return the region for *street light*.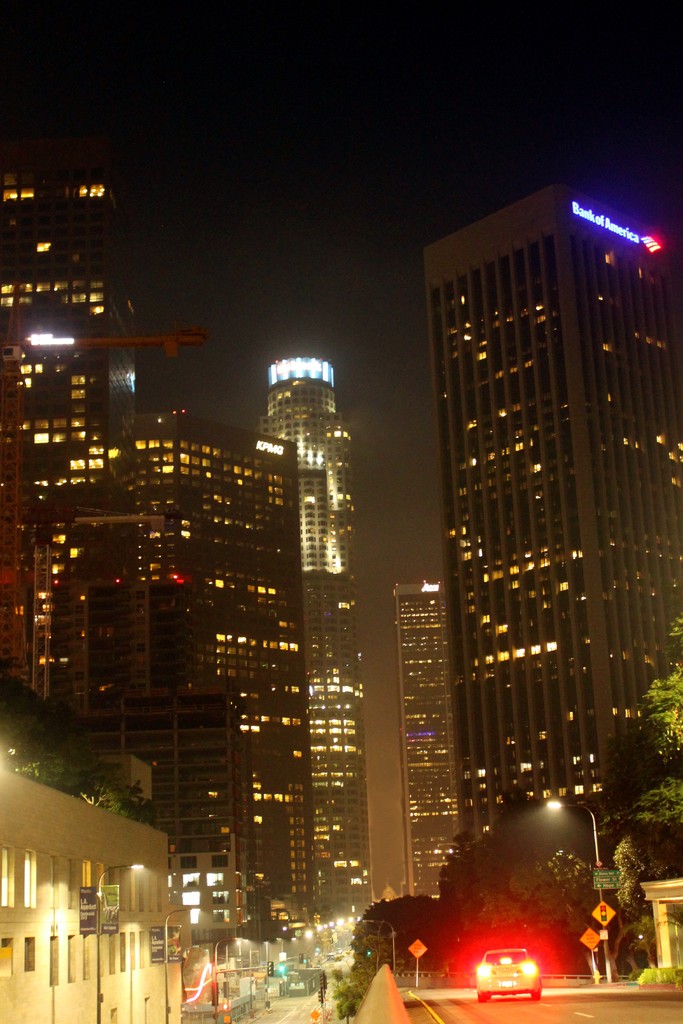
(215, 936, 239, 1007).
